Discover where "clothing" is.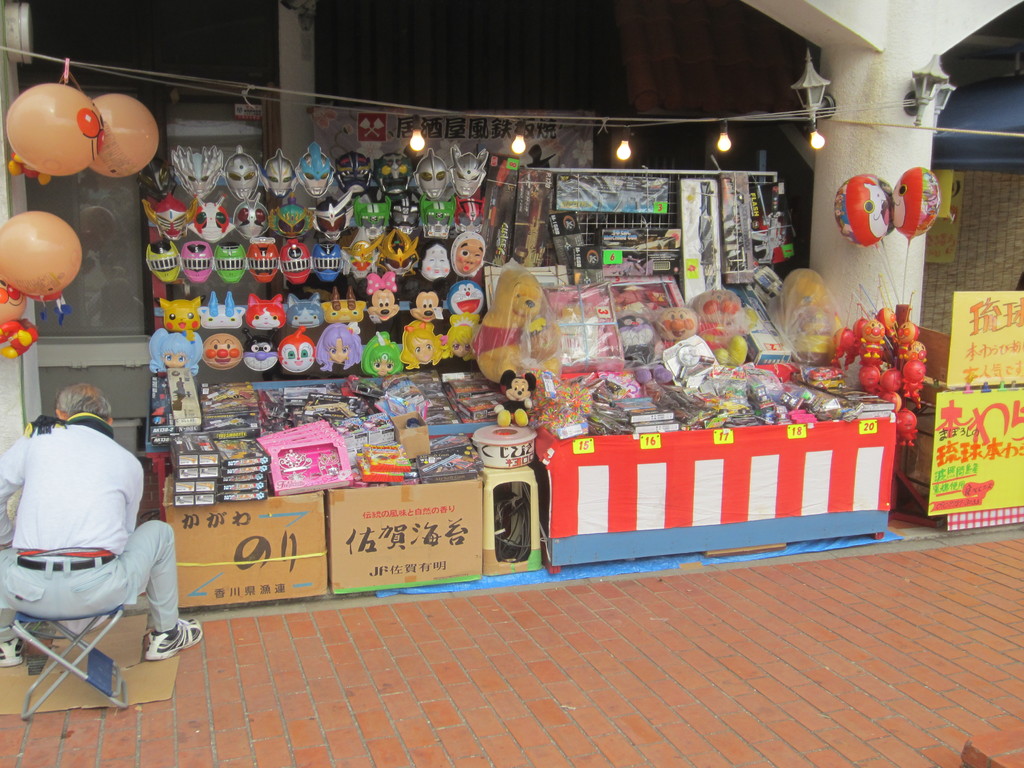
Discovered at [x1=11, y1=407, x2=170, y2=655].
